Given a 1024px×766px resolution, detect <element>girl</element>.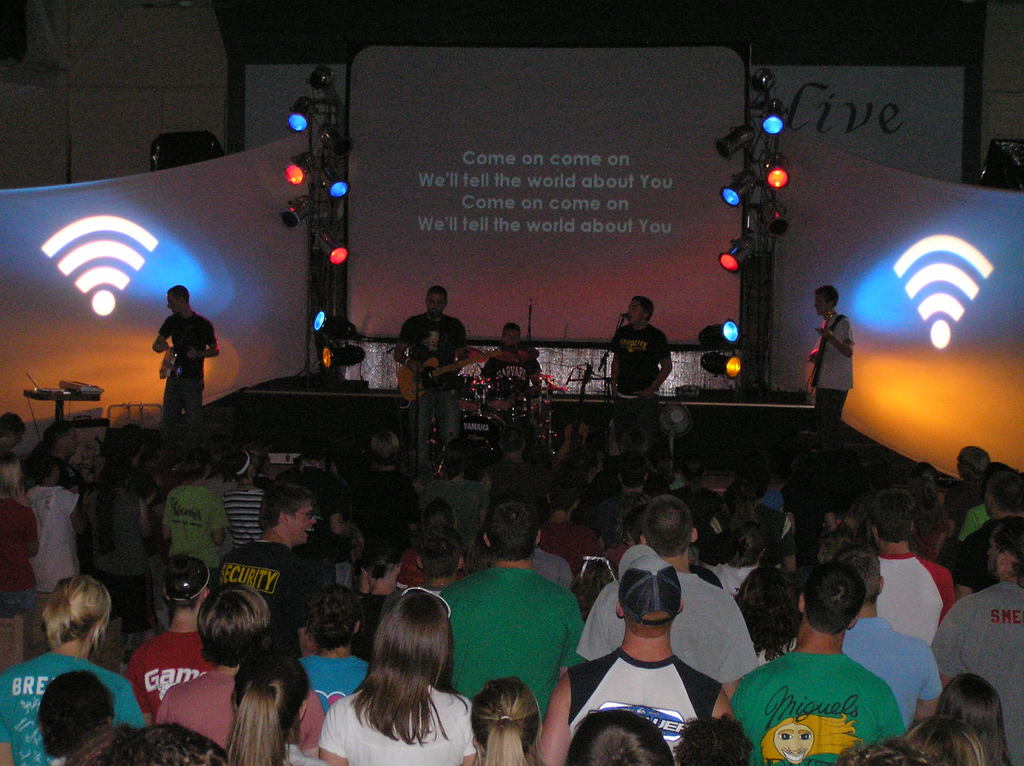
crop(315, 585, 481, 765).
